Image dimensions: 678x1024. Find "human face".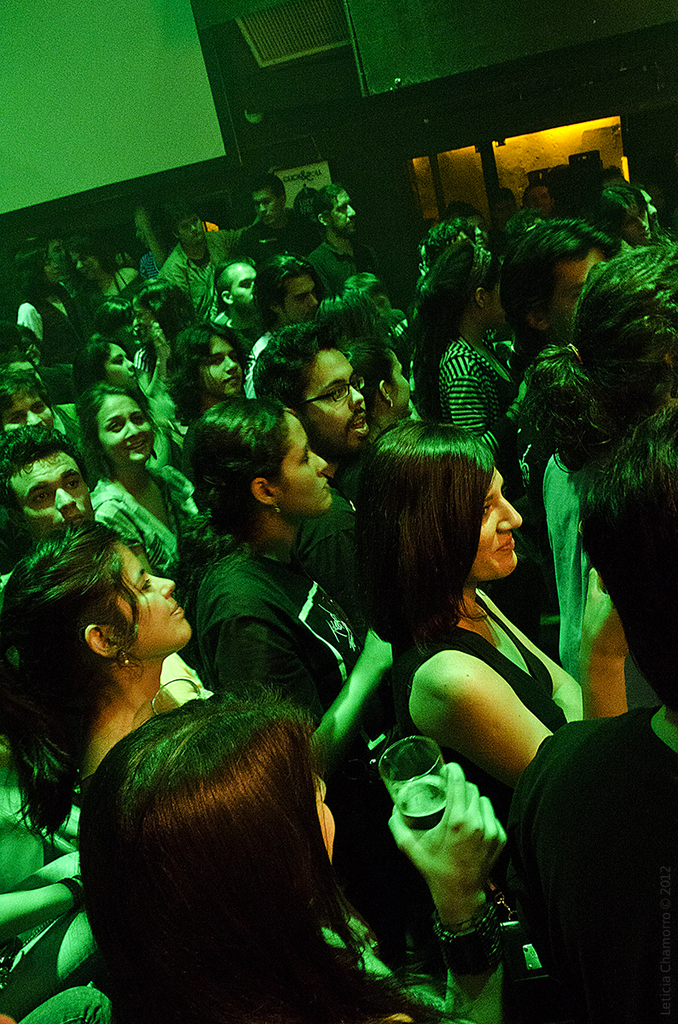
(x1=333, y1=196, x2=359, y2=236).
